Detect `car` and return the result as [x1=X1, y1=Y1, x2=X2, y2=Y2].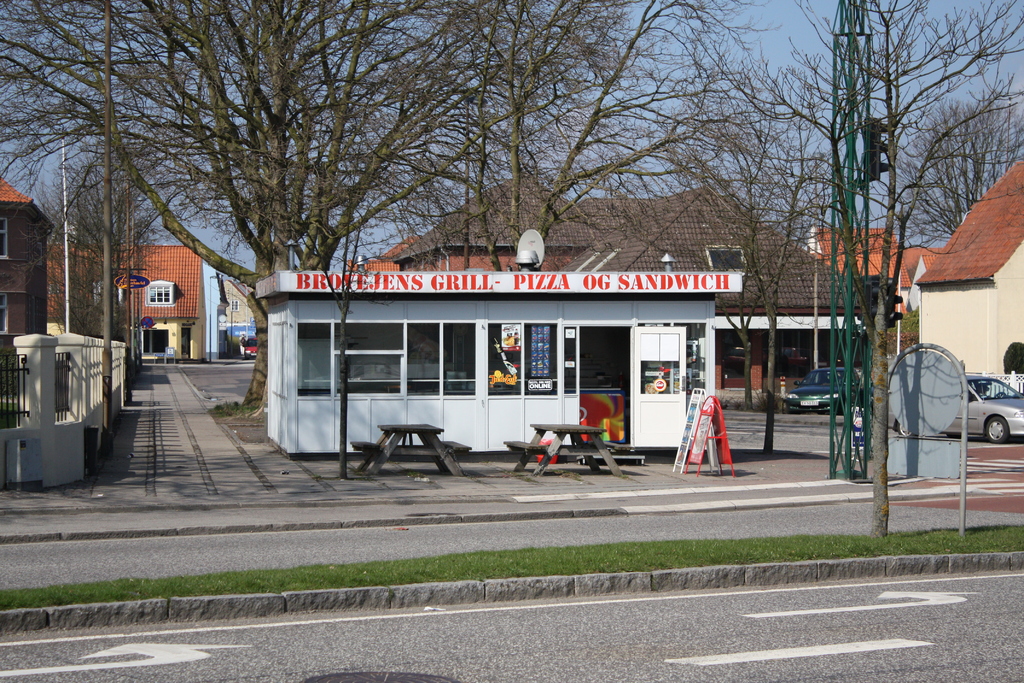
[x1=874, y1=341, x2=1010, y2=478].
